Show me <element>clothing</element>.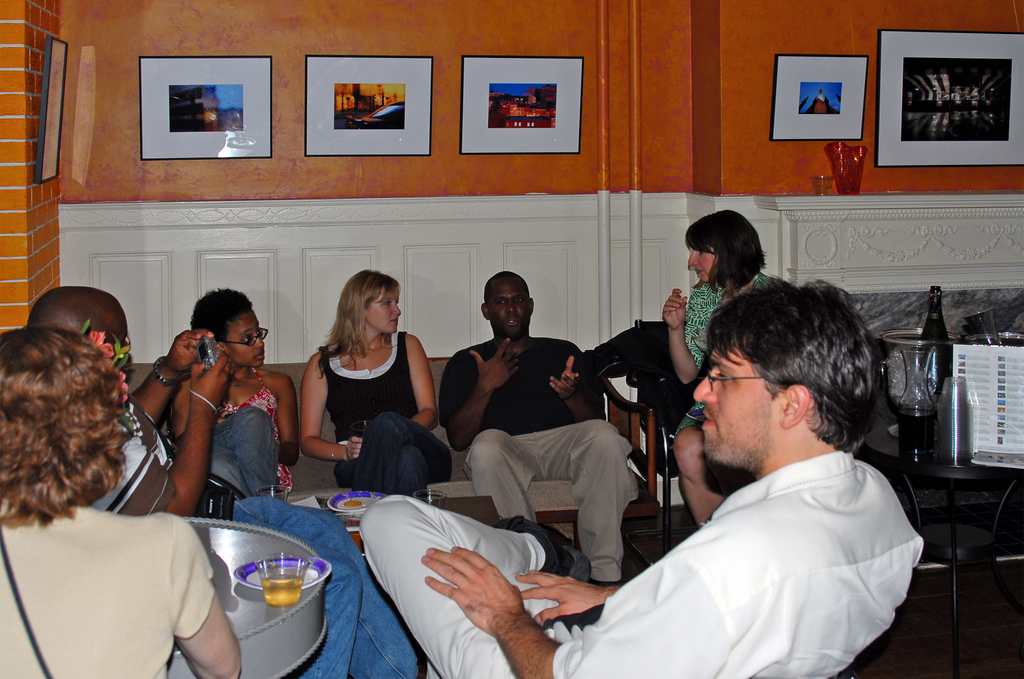
<element>clothing</element> is here: bbox(1, 504, 214, 678).
